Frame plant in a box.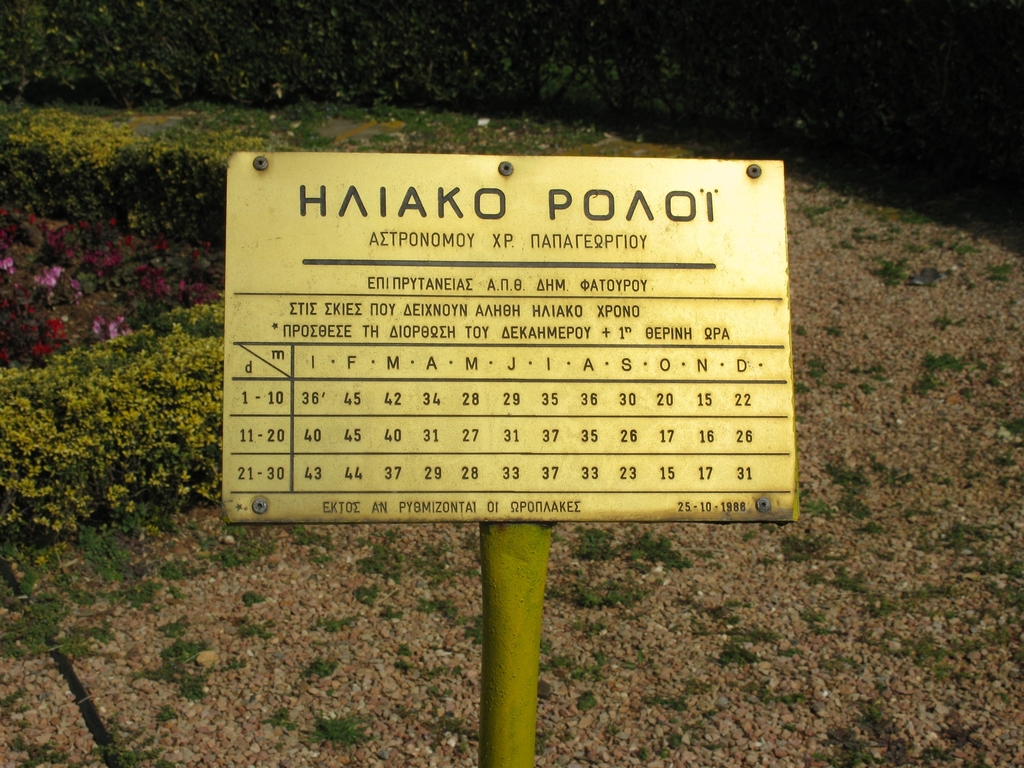
detection(670, 733, 684, 746).
